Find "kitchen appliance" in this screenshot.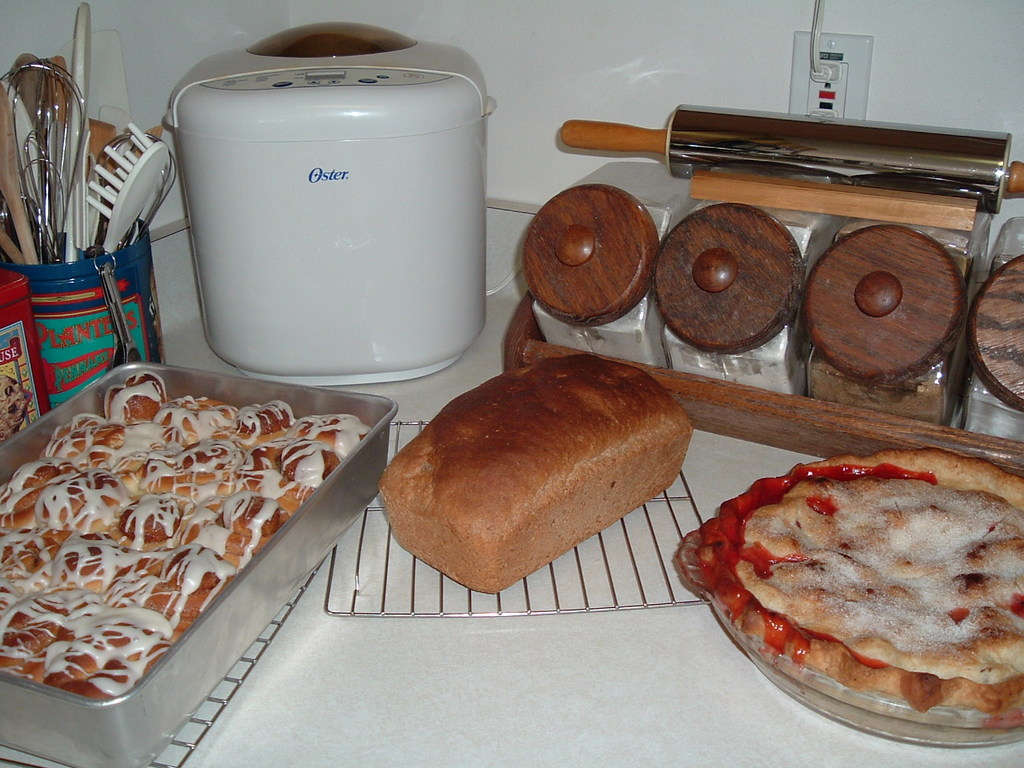
The bounding box for "kitchen appliance" is bbox=(683, 446, 1023, 750).
